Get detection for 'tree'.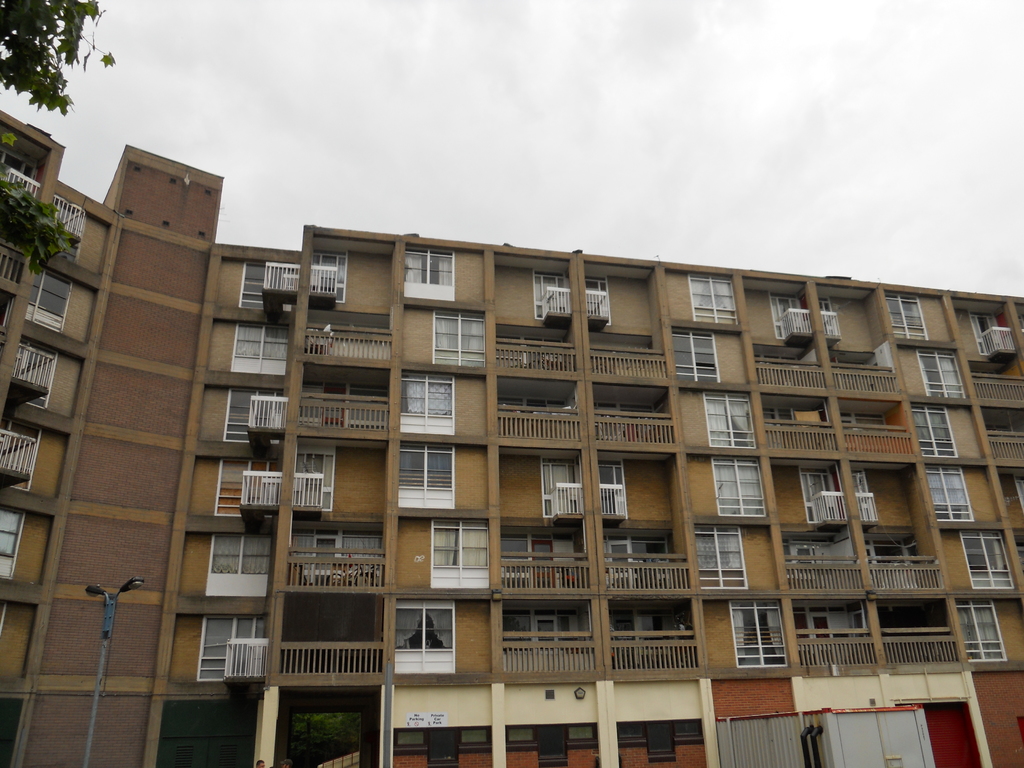
Detection: bbox(0, 0, 117, 288).
